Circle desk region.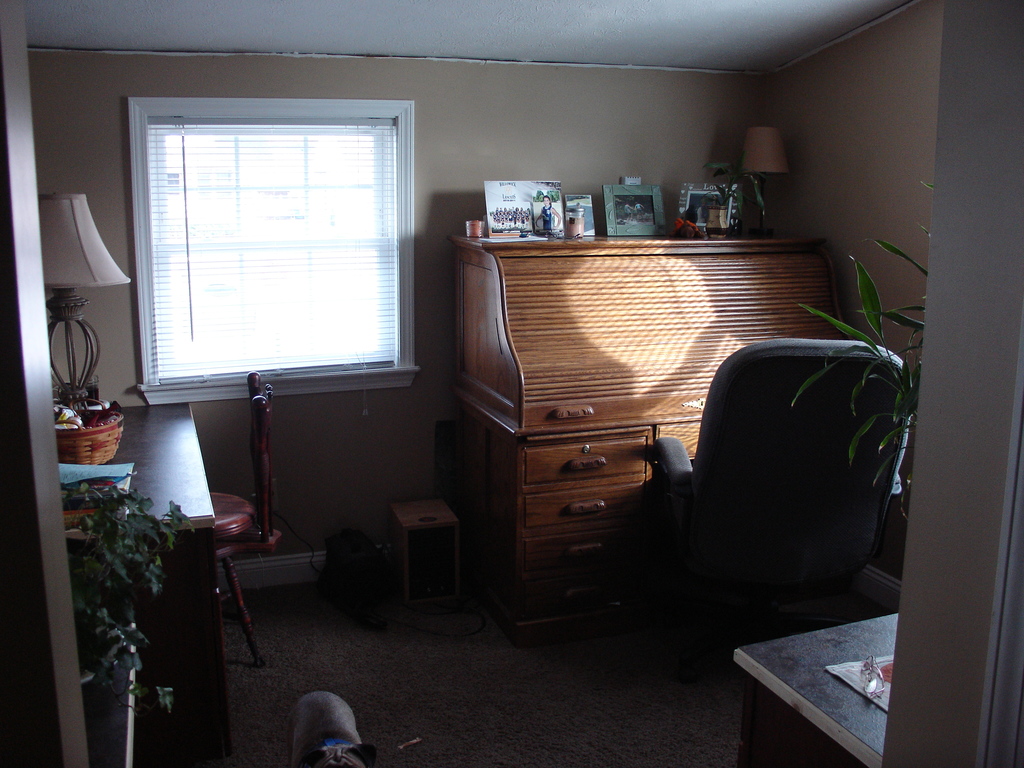
Region: {"left": 56, "top": 399, "right": 221, "bottom": 767}.
